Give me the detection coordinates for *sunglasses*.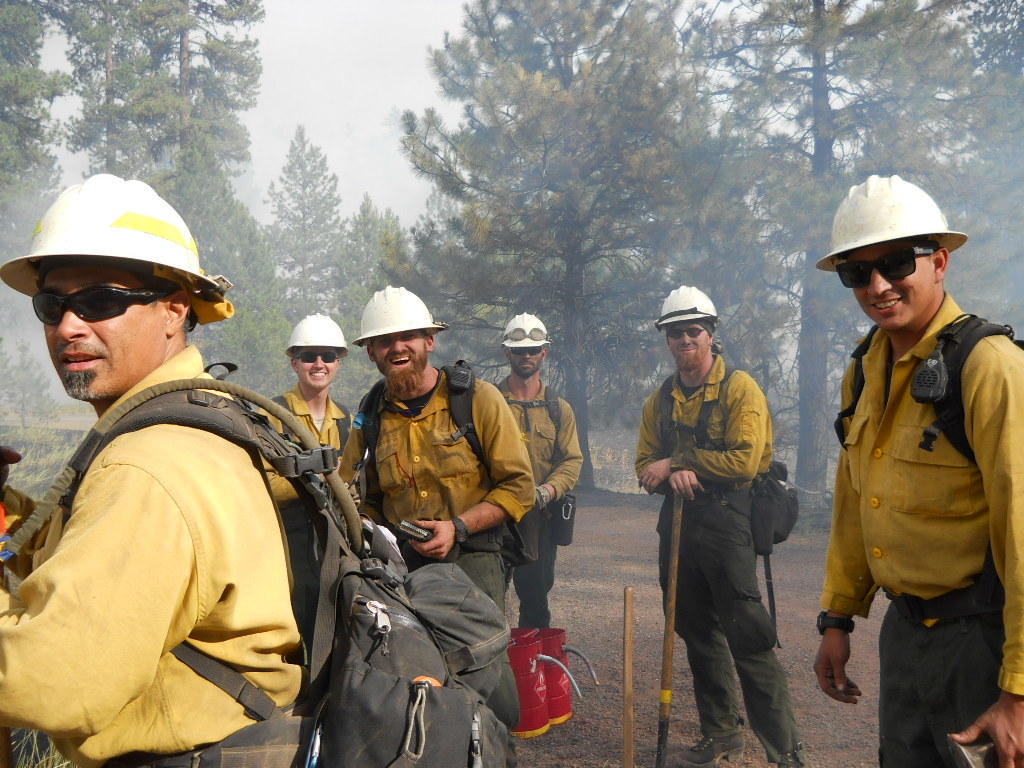
(left=33, top=285, right=172, bottom=326).
